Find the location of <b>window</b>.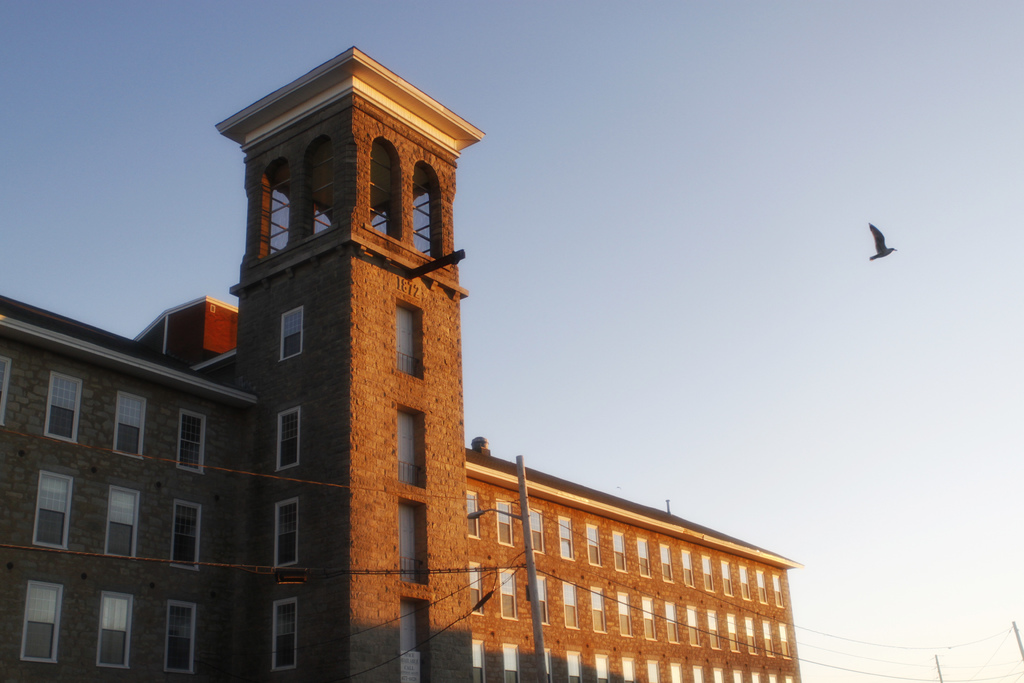
Location: <region>733, 670, 739, 682</region>.
